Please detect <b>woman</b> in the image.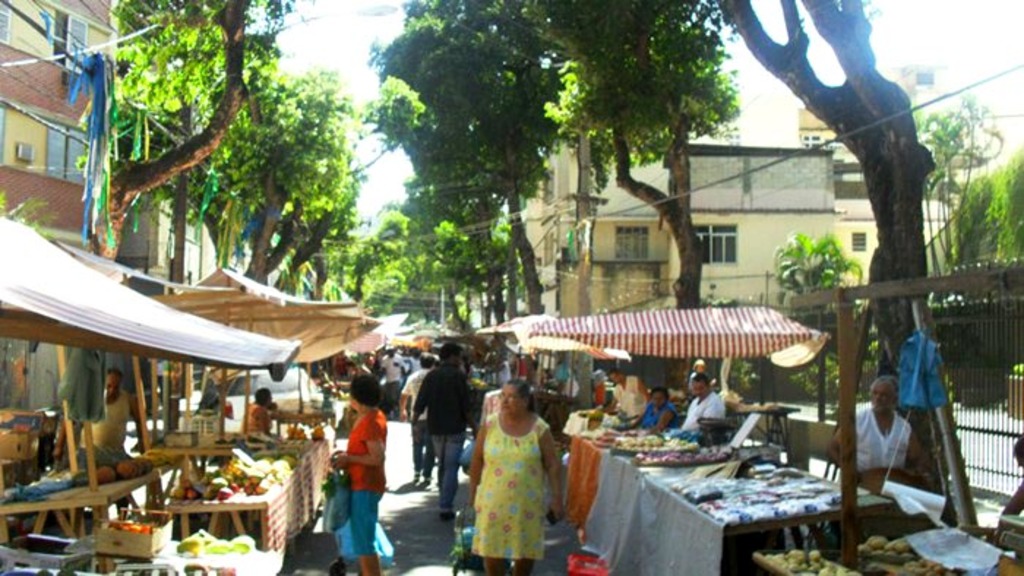
crop(247, 387, 276, 434).
